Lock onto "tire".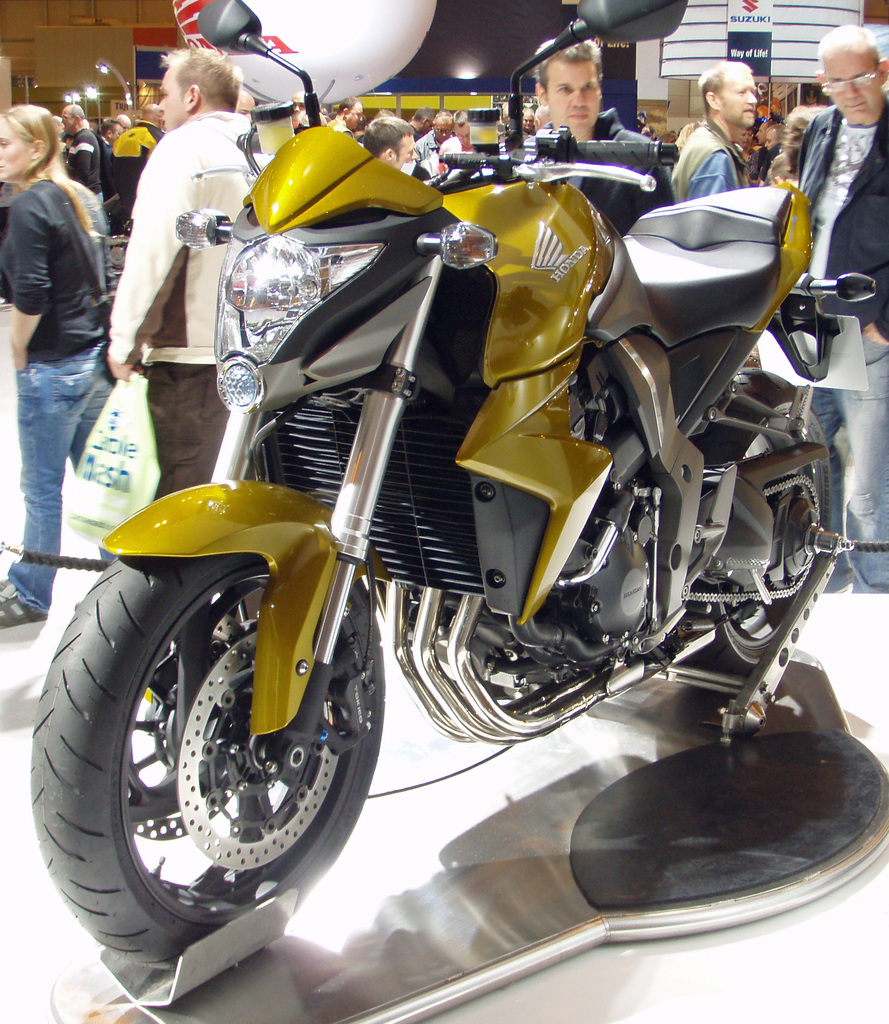
Locked: box(40, 480, 377, 979).
